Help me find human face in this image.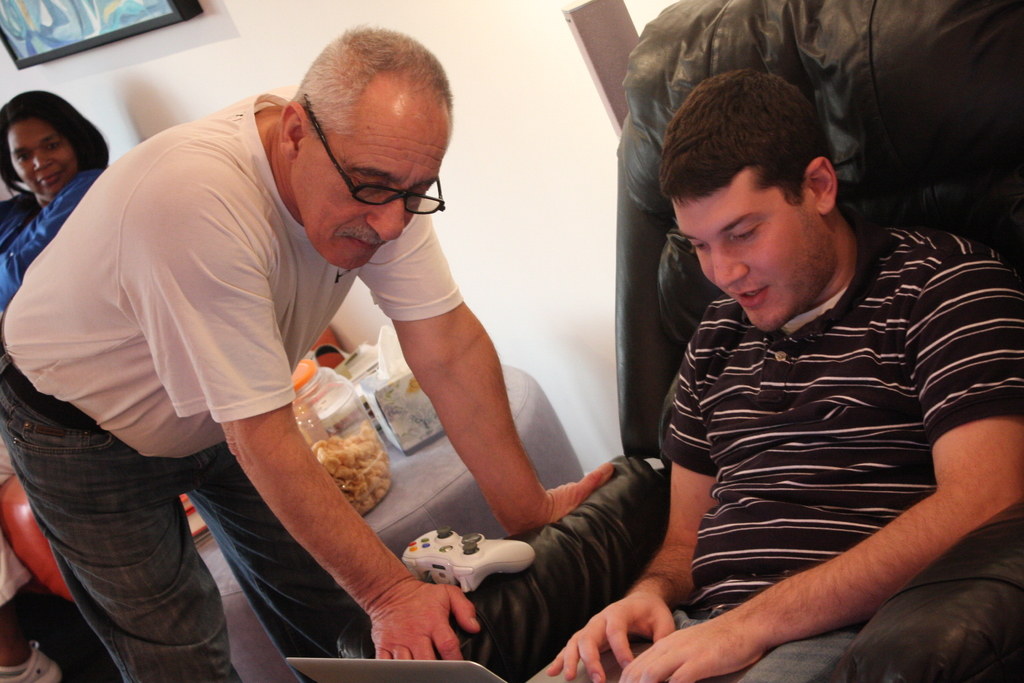
Found it: select_region(12, 120, 83, 202).
